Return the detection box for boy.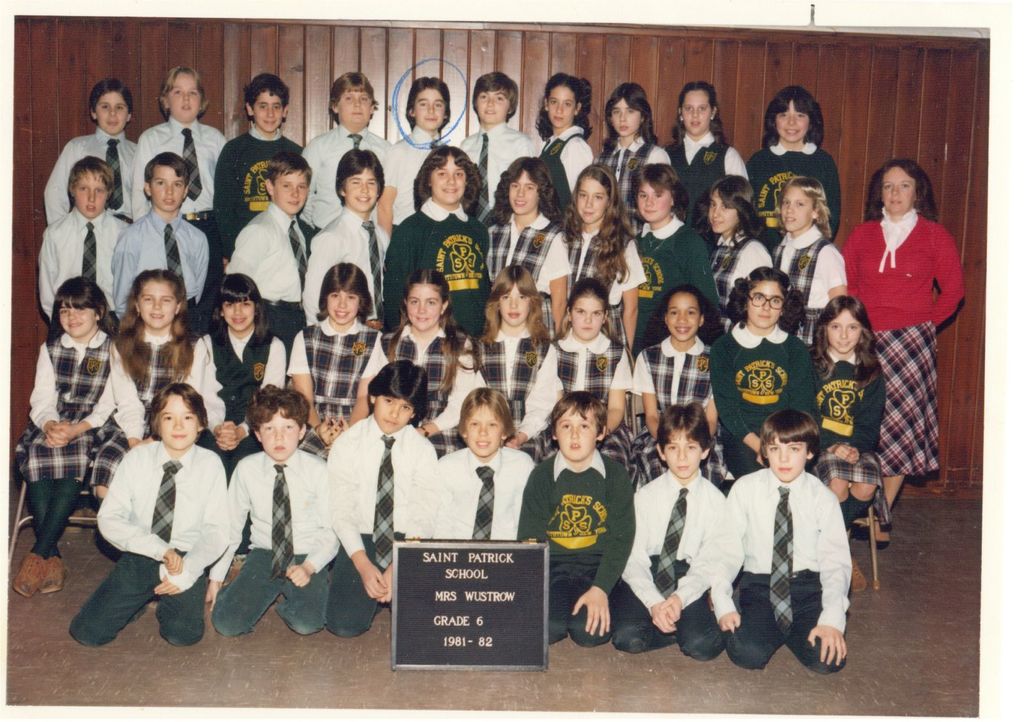
<region>612, 405, 731, 657</region>.
